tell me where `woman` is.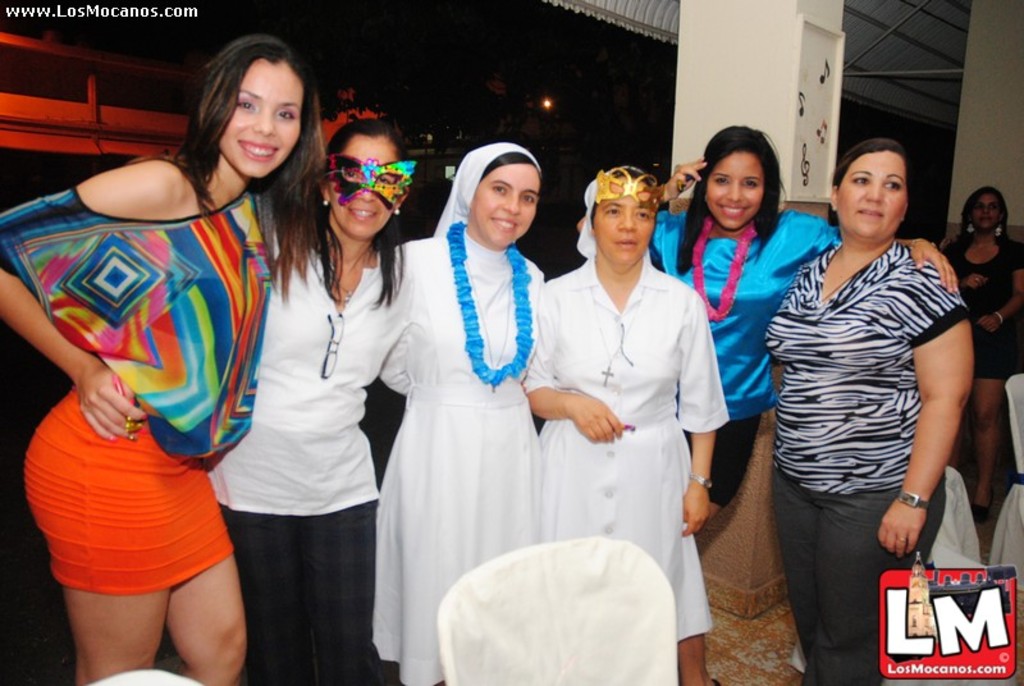
`woman` is at [x1=516, y1=161, x2=741, y2=681].
